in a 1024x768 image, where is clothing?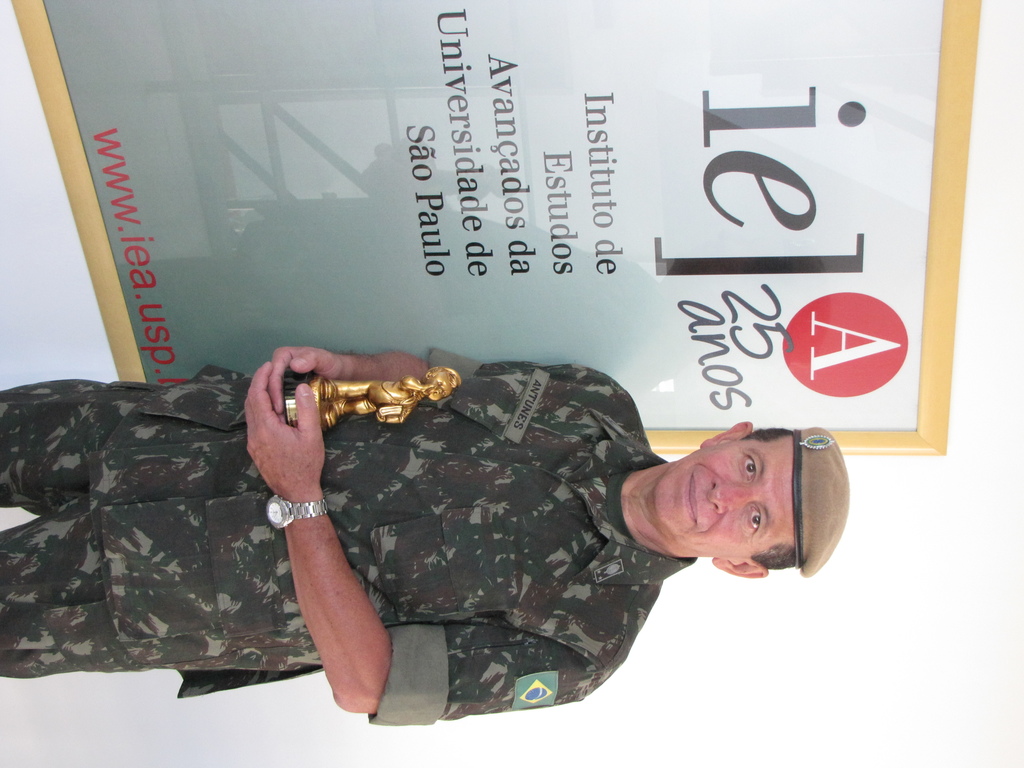
BBox(86, 325, 826, 730).
